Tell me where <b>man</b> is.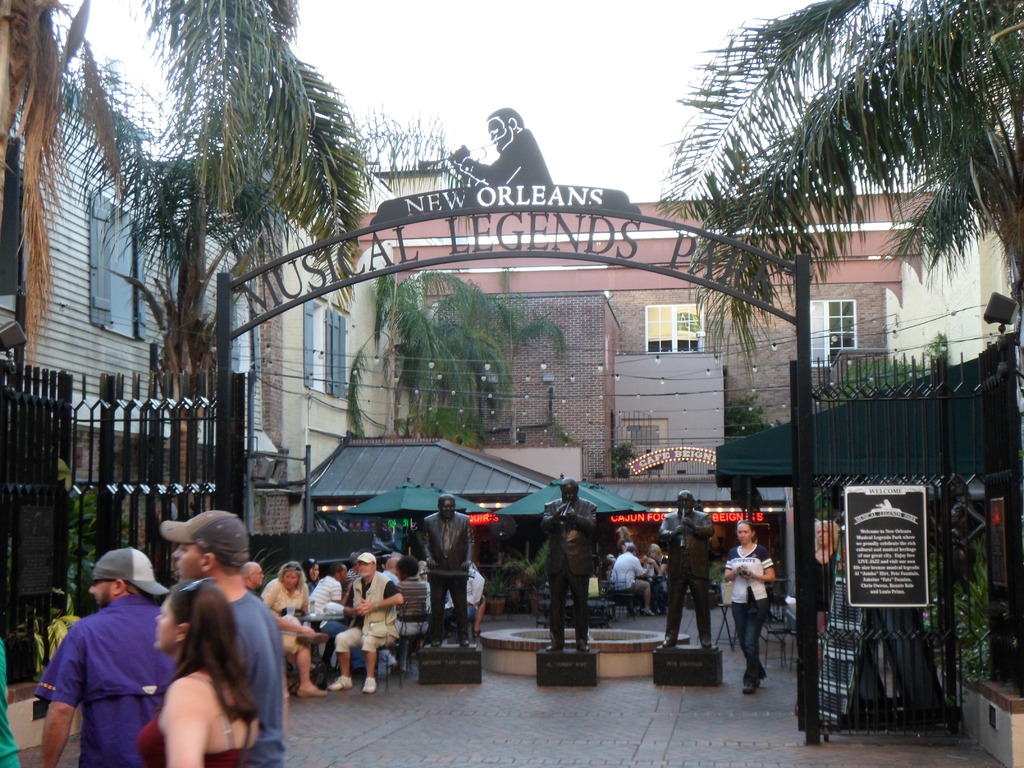
<b>man</b> is at detection(243, 561, 325, 695).
